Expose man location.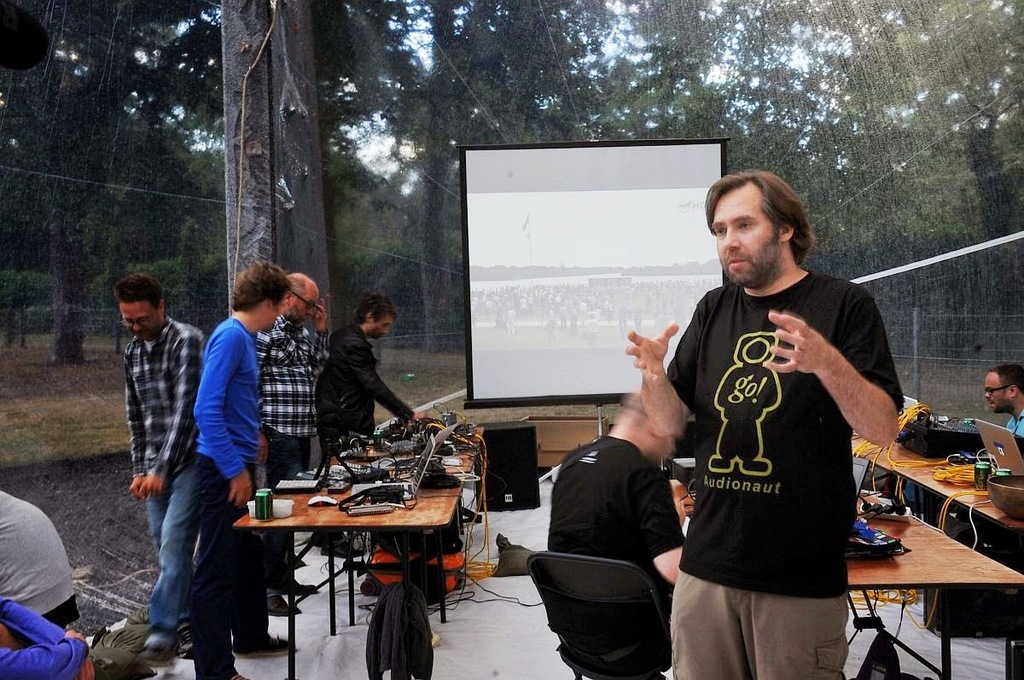
Exposed at locate(982, 364, 1023, 439).
